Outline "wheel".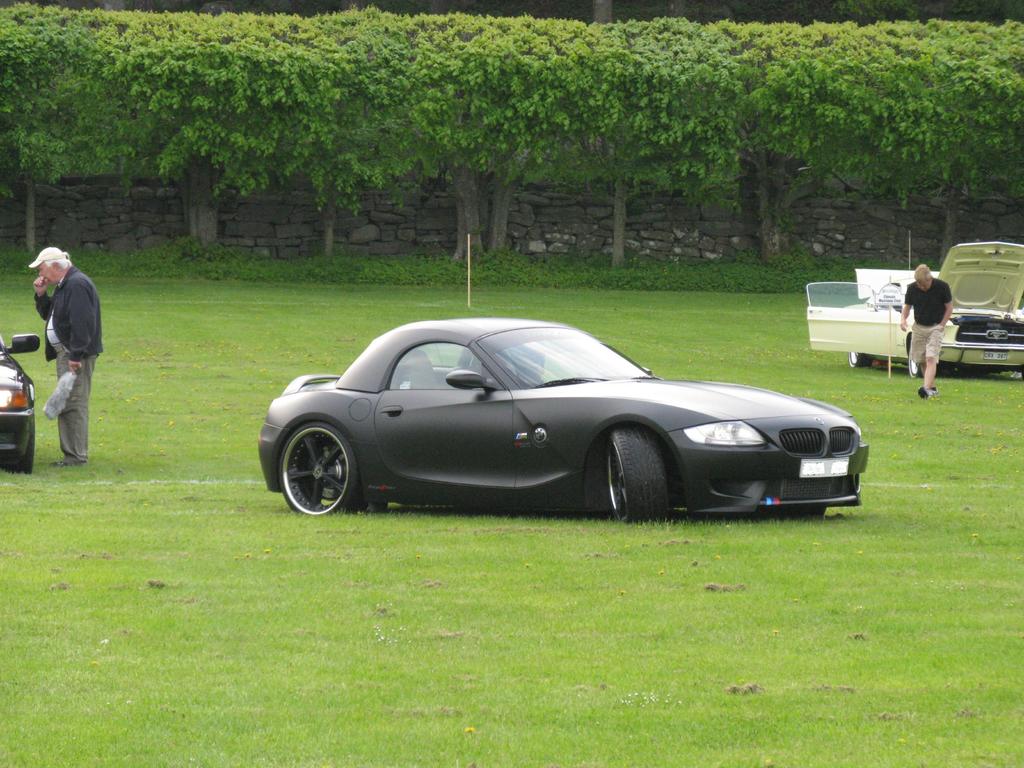
Outline: Rect(277, 423, 345, 521).
